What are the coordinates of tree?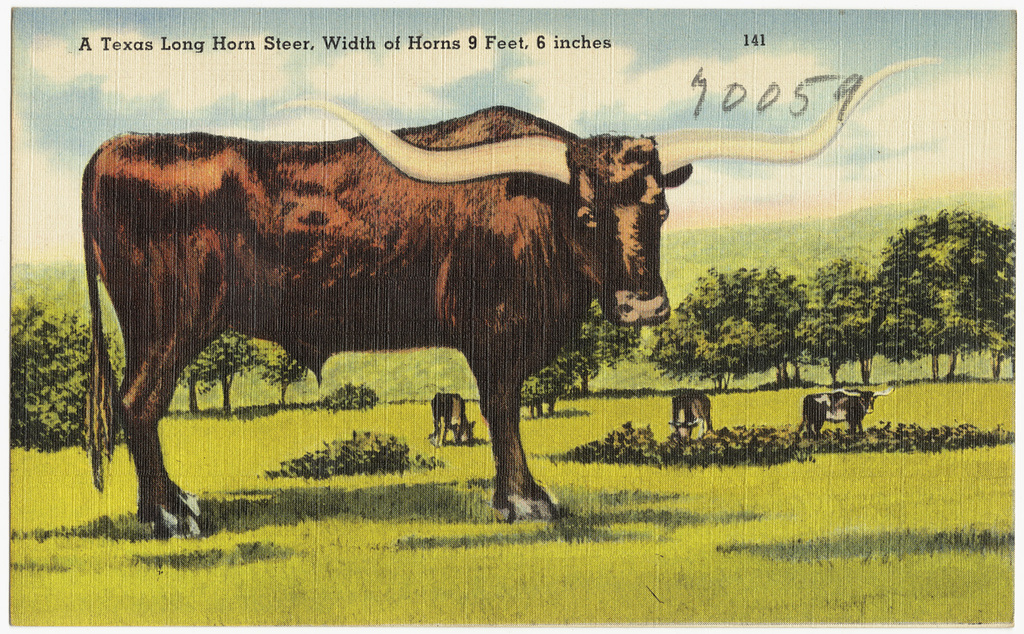
l=797, t=258, r=872, b=384.
